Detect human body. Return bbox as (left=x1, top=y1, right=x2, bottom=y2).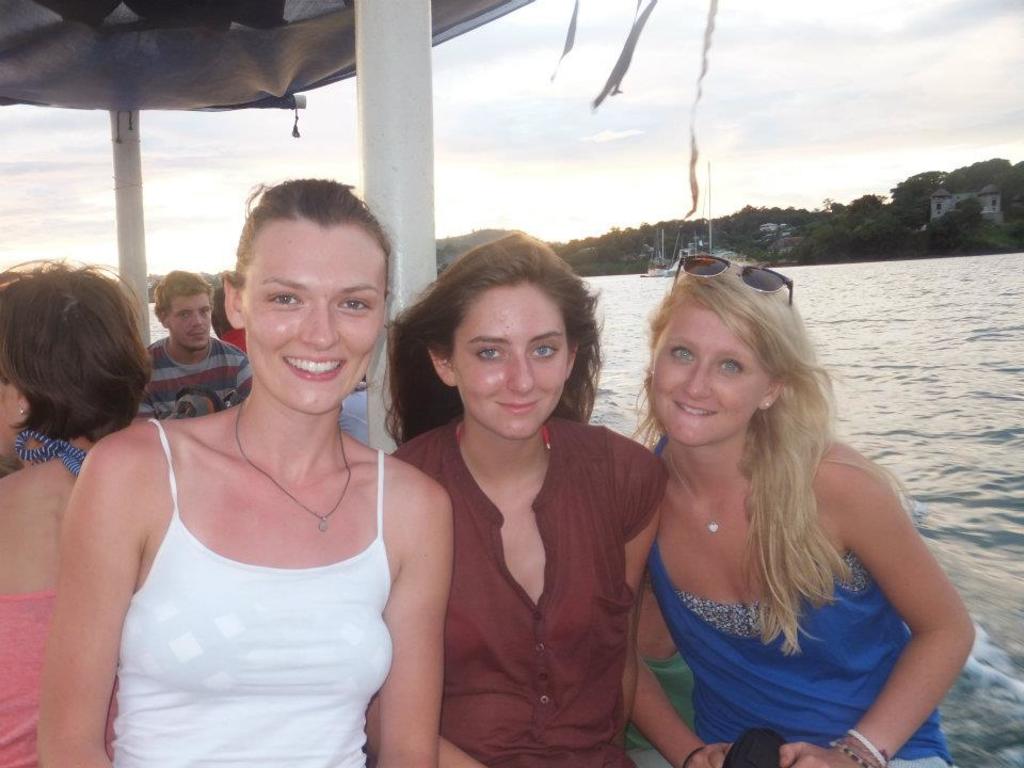
(left=34, top=416, right=454, bottom=767).
